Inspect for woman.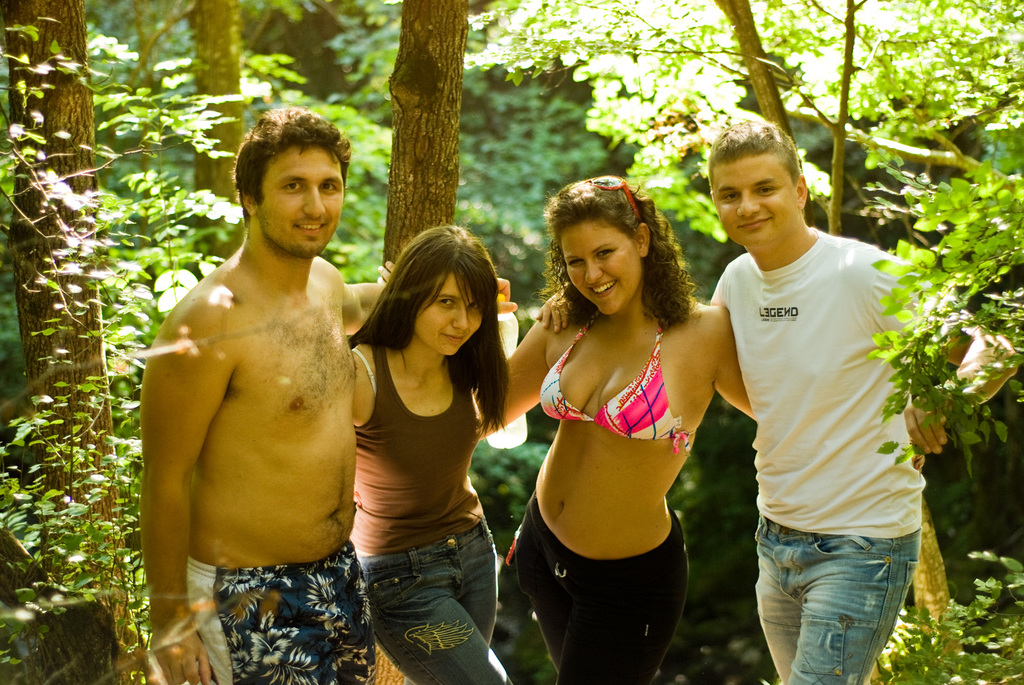
Inspection: x1=348 y1=221 x2=568 y2=684.
